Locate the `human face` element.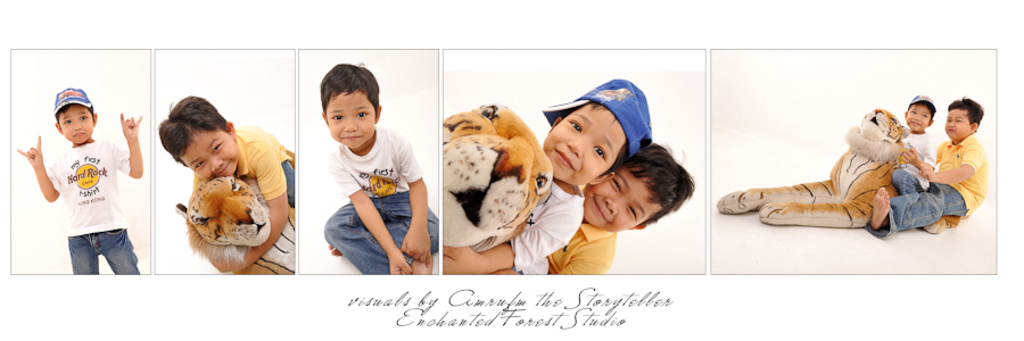
Element bbox: box=[539, 105, 627, 184].
